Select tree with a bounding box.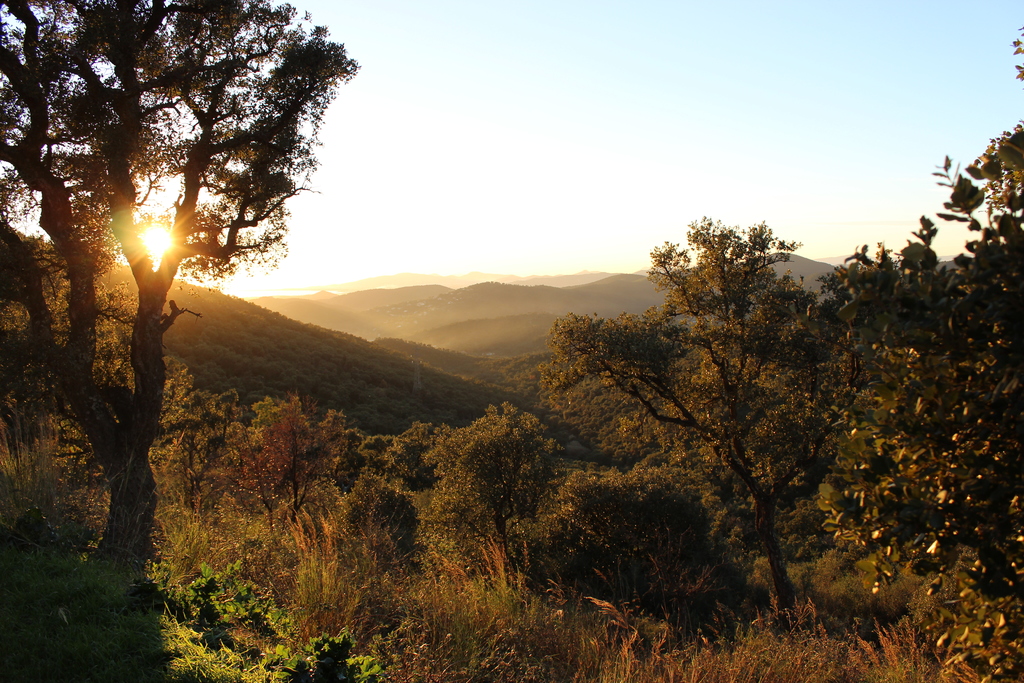
{"left": 253, "top": 391, "right": 352, "bottom": 536}.
